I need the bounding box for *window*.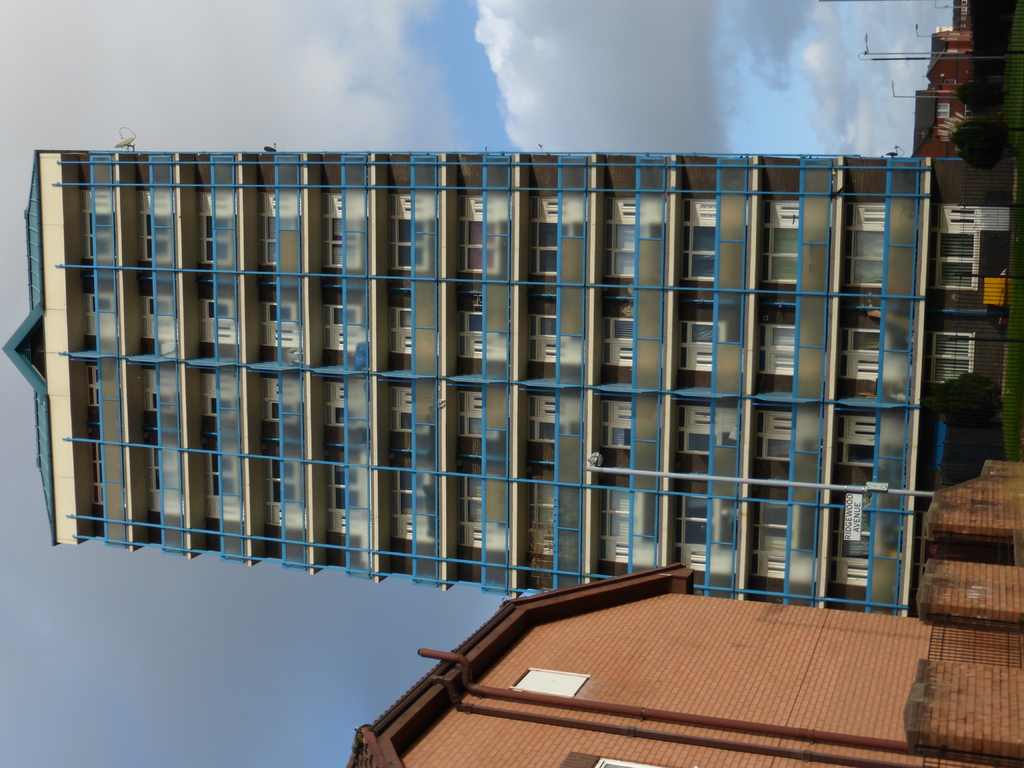
Here it is: region(139, 214, 174, 261).
